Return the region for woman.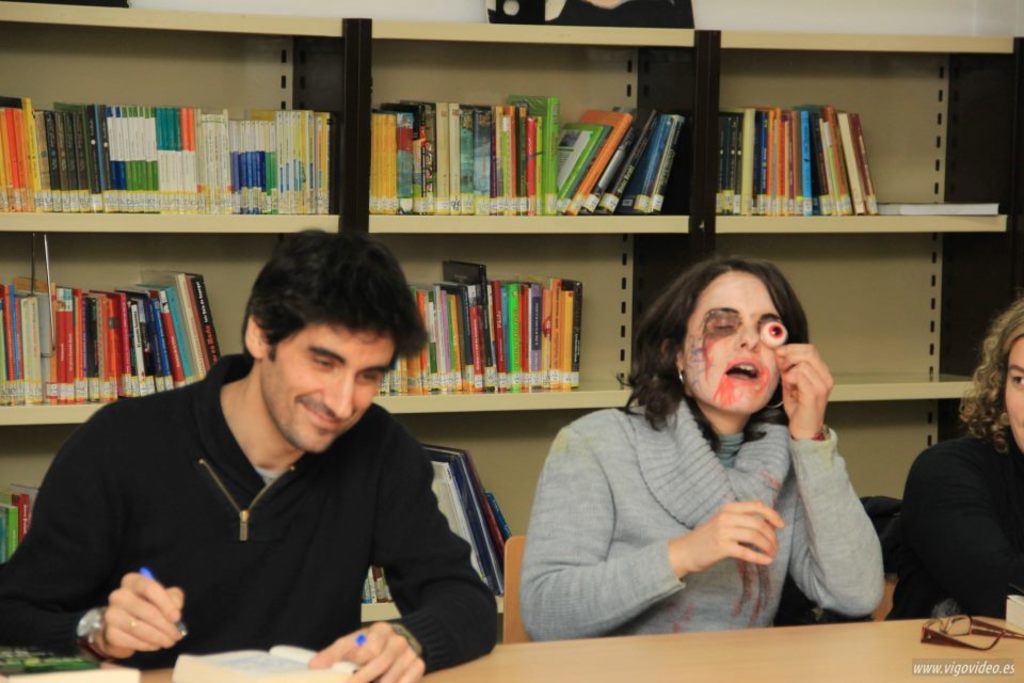
BBox(518, 252, 881, 642).
